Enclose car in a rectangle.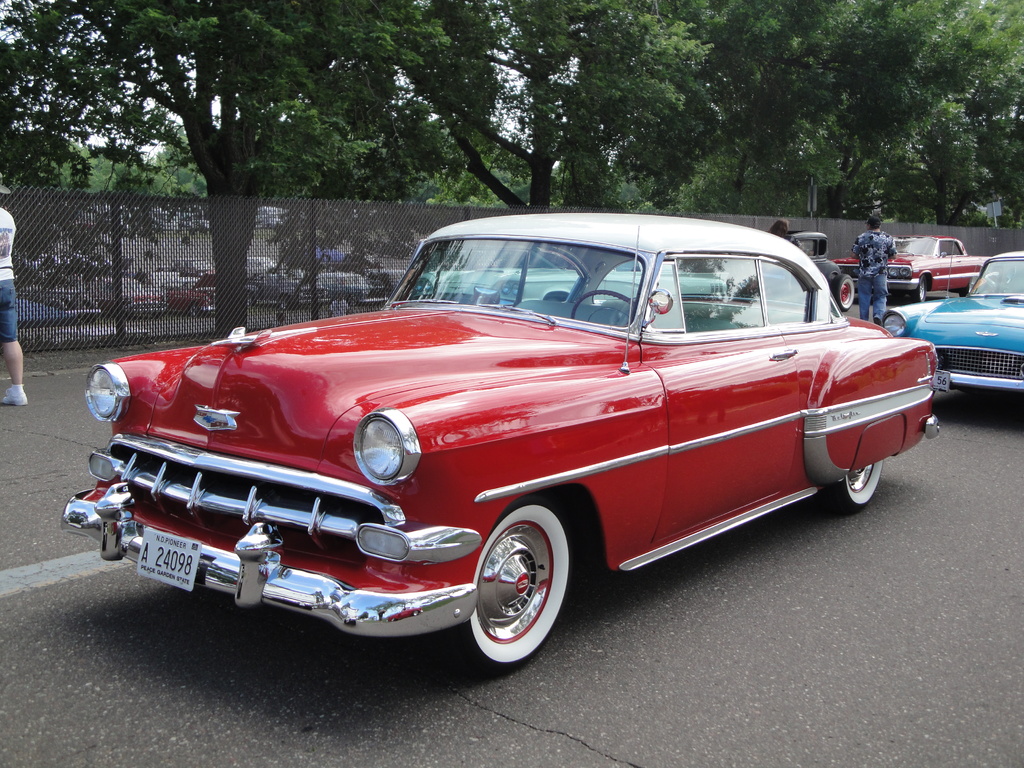
[419,249,726,306].
